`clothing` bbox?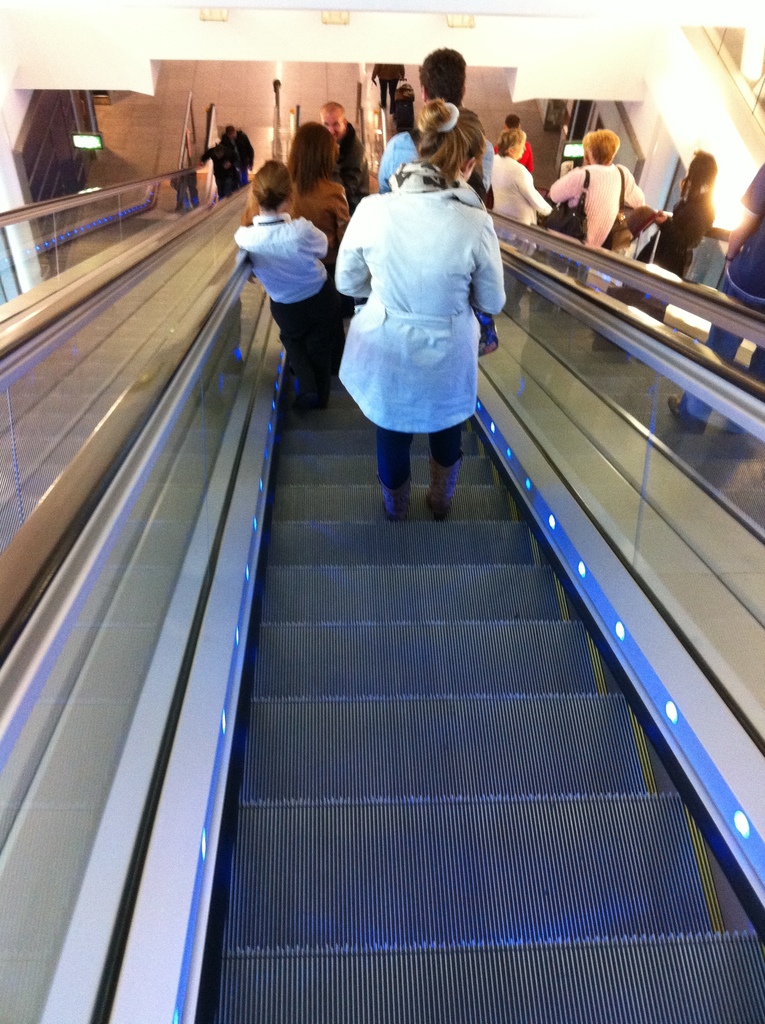
[488, 142, 535, 168]
